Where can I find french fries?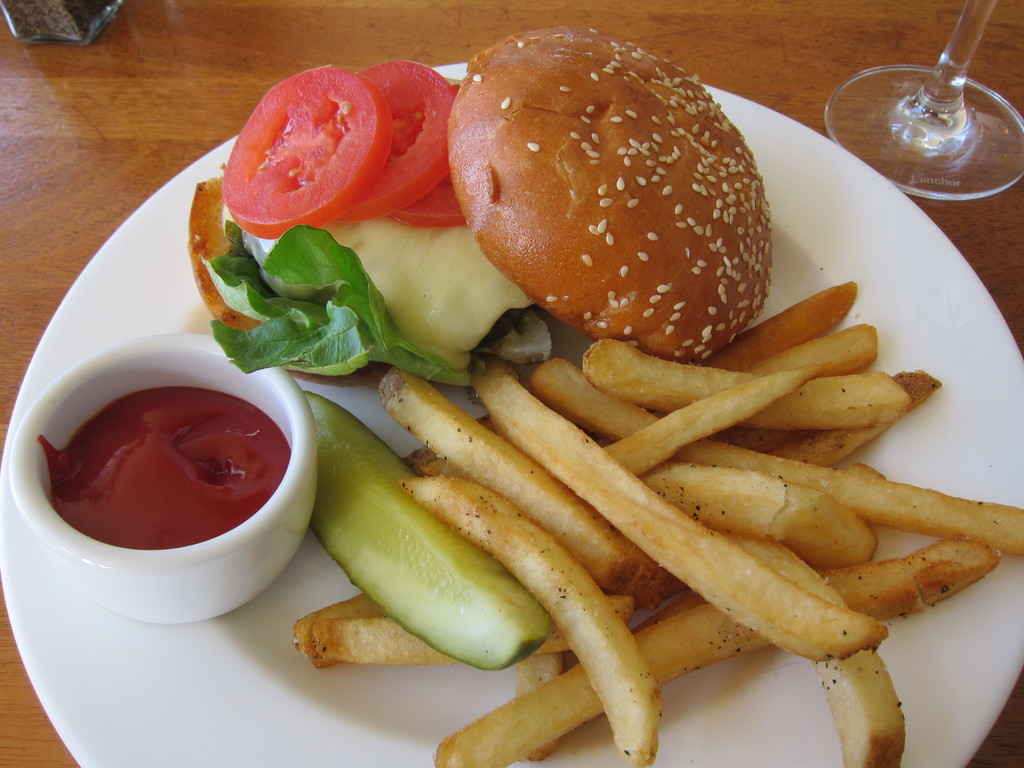
You can find it at 735,316,879,397.
